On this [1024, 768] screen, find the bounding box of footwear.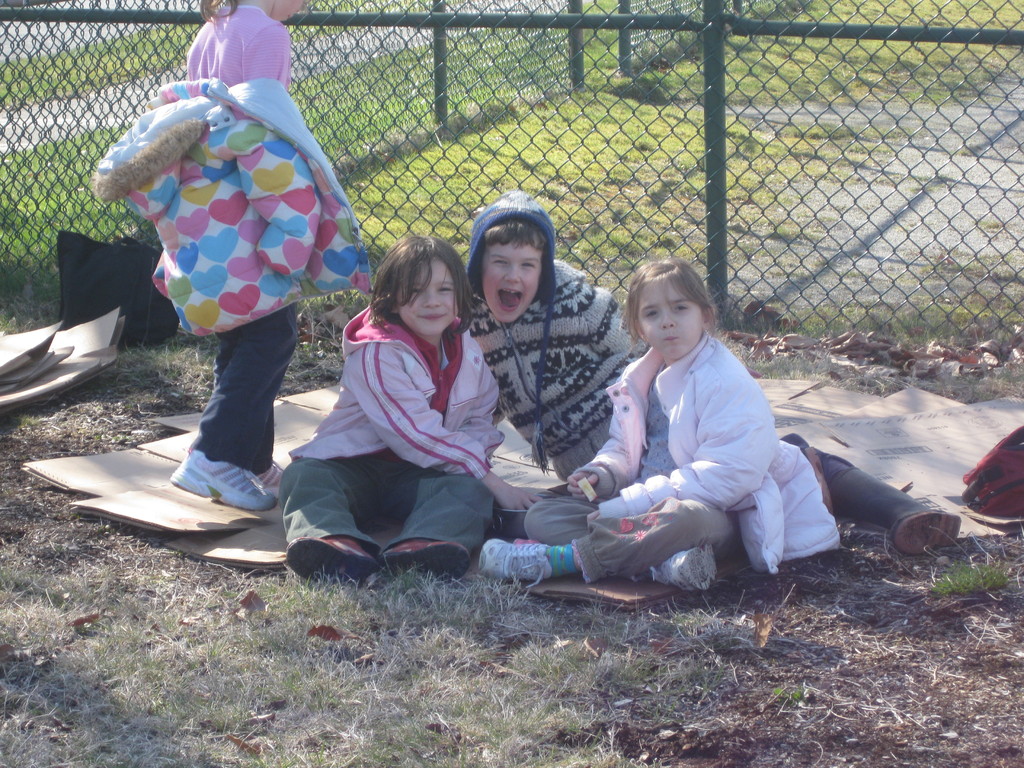
Bounding box: <region>239, 450, 286, 506</region>.
